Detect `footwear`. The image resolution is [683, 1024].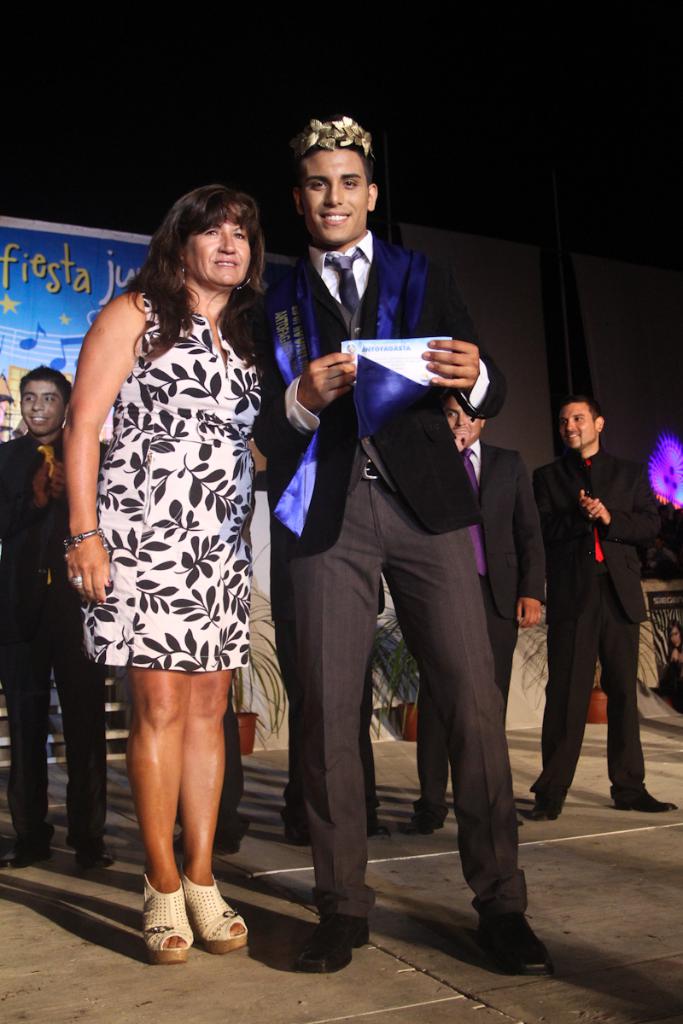
x1=486 y1=925 x2=555 y2=981.
